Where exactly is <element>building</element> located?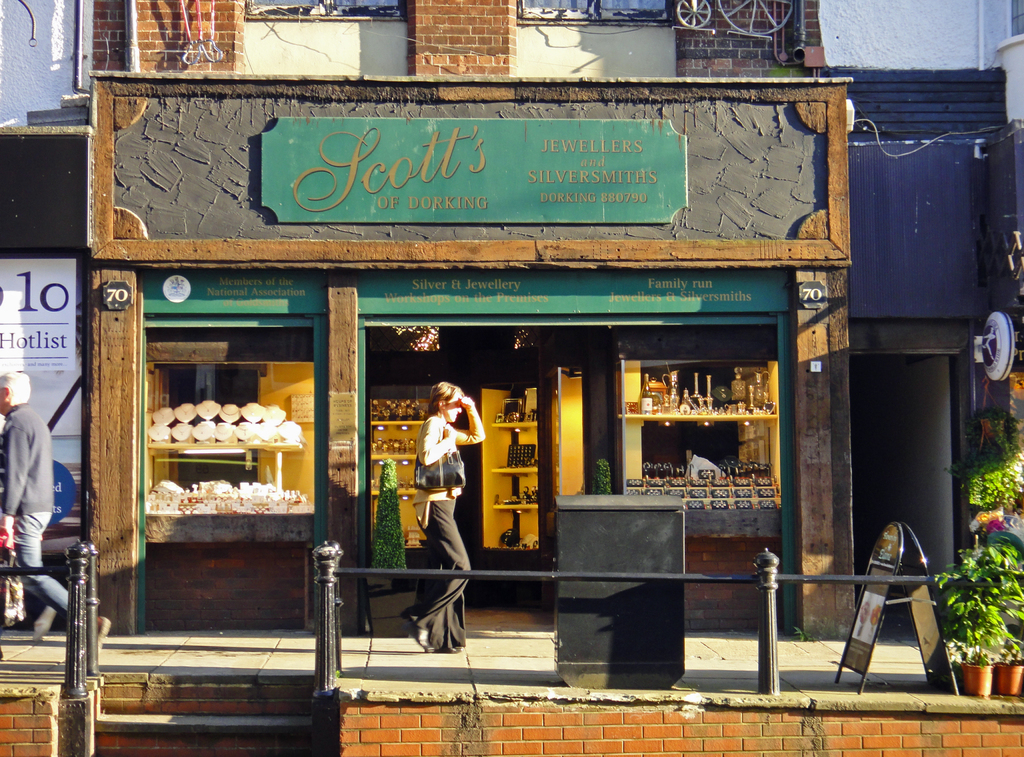
Its bounding box is BBox(86, 0, 856, 641).
